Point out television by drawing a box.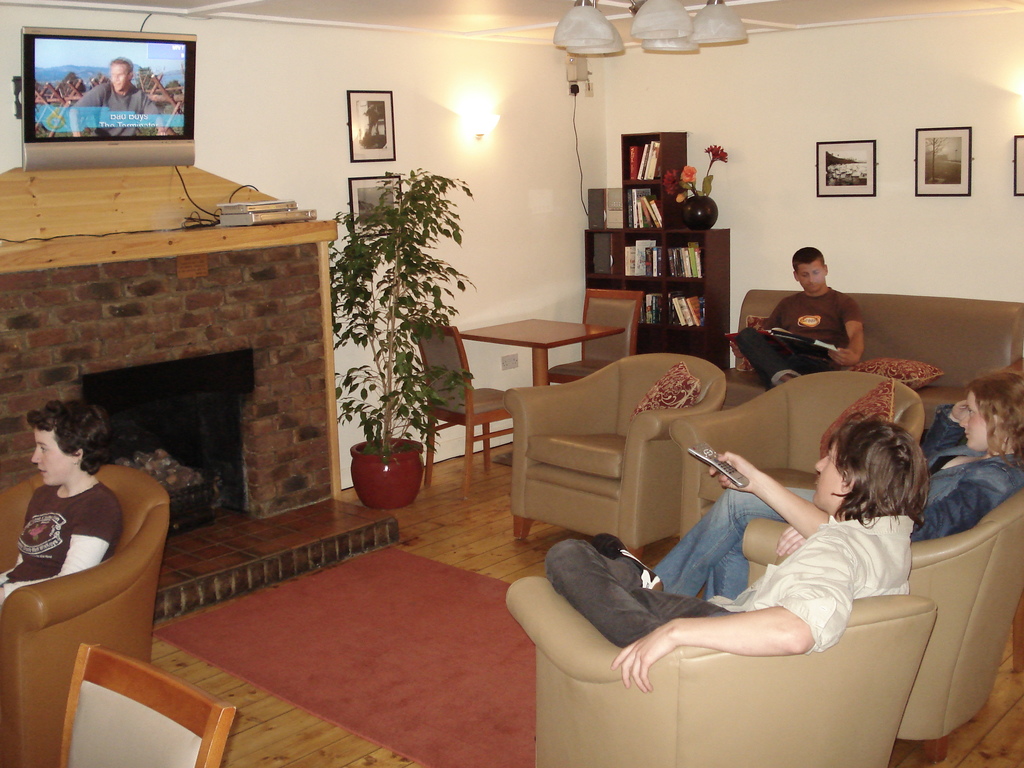
detection(23, 28, 195, 168).
